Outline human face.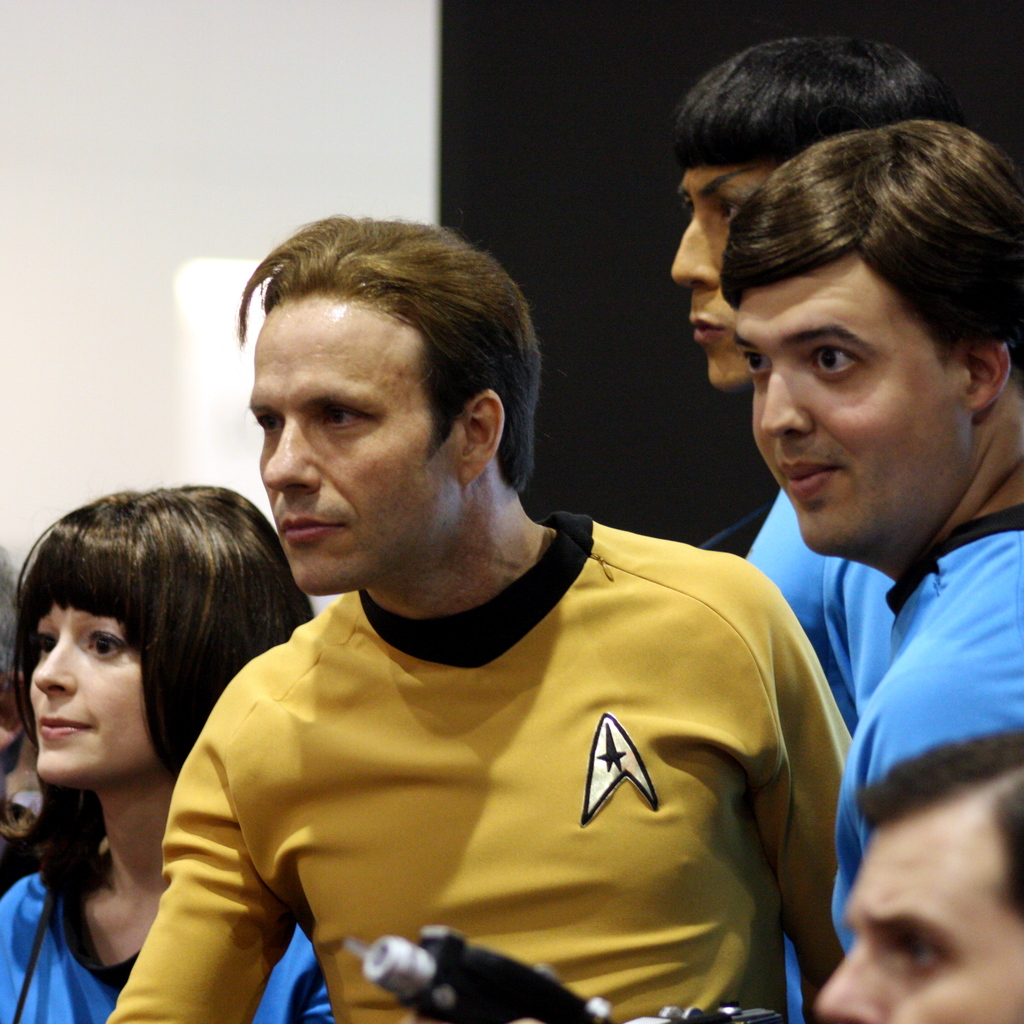
Outline: box=[813, 806, 1023, 1023].
